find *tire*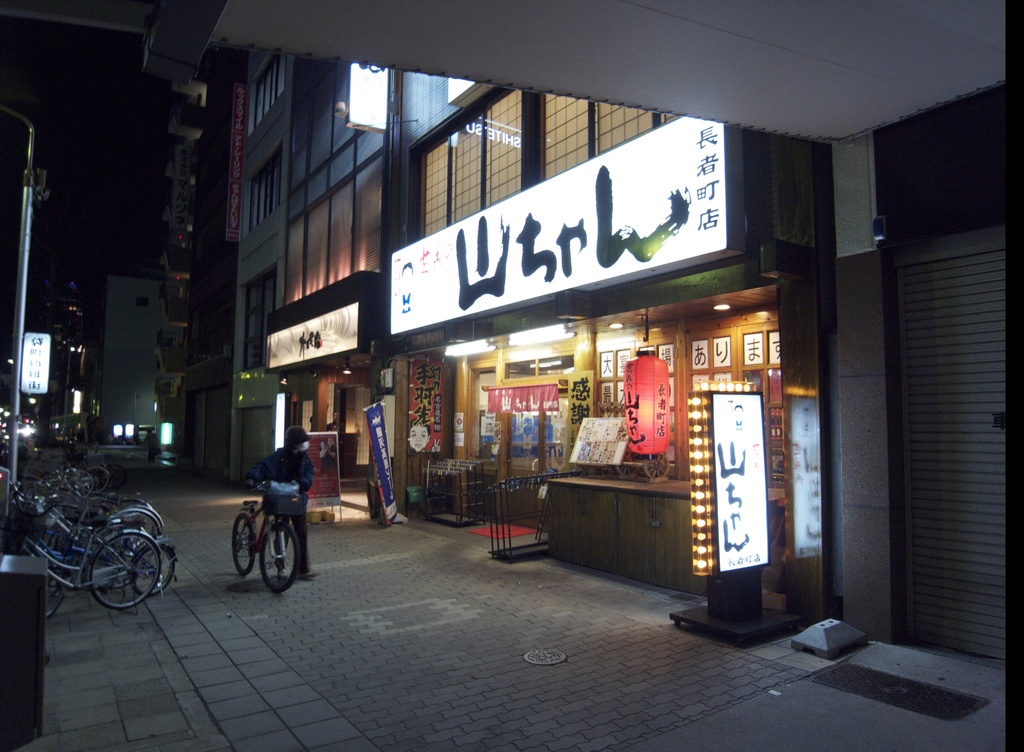
detection(89, 532, 160, 608)
